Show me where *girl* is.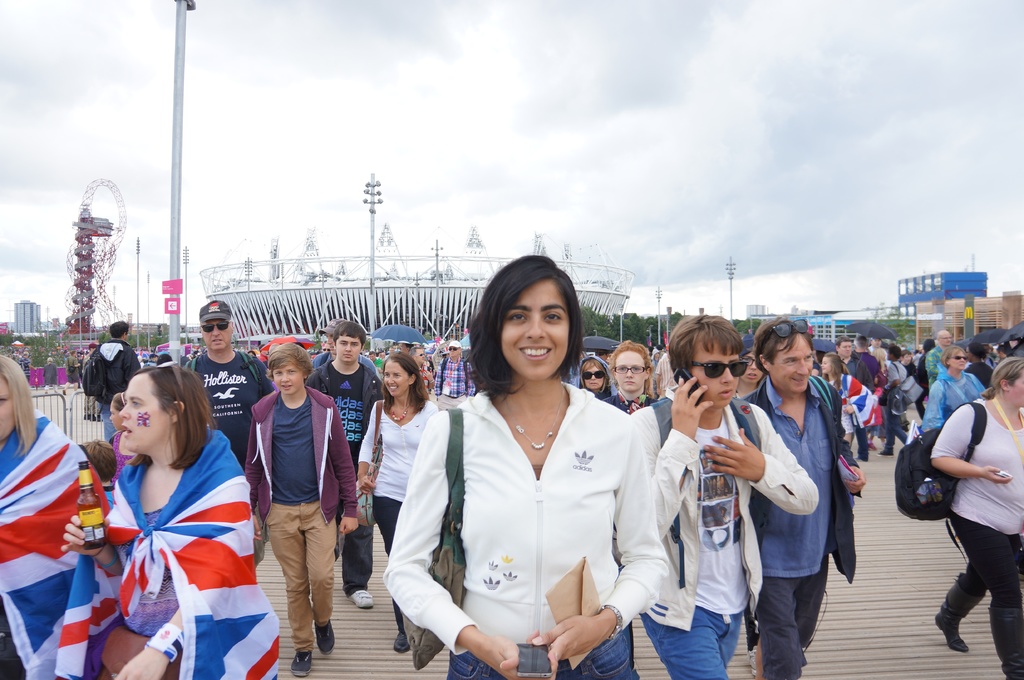
*girl* is at [106, 395, 140, 482].
